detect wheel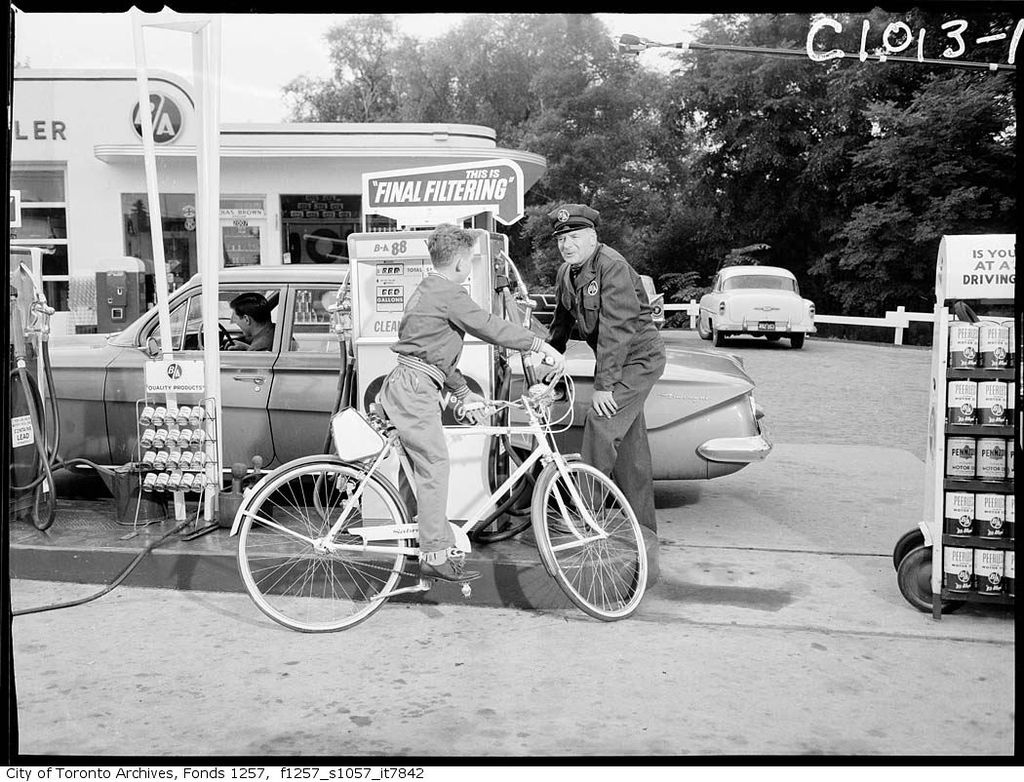
[left=763, top=334, right=781, bottom=340]
